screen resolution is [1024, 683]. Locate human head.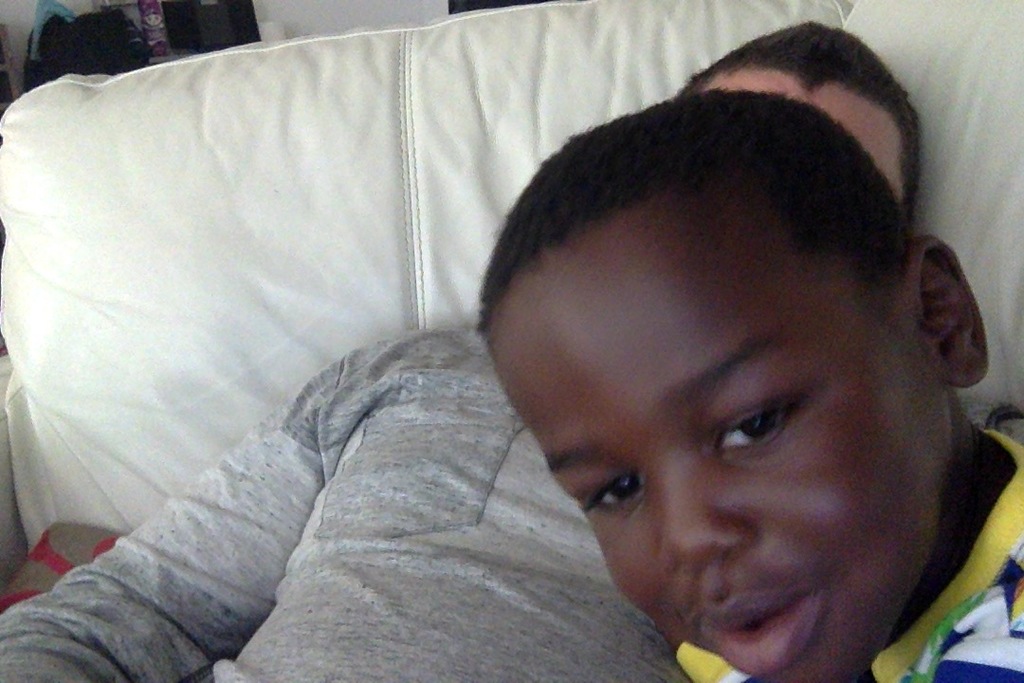
[685,16,923,225].
